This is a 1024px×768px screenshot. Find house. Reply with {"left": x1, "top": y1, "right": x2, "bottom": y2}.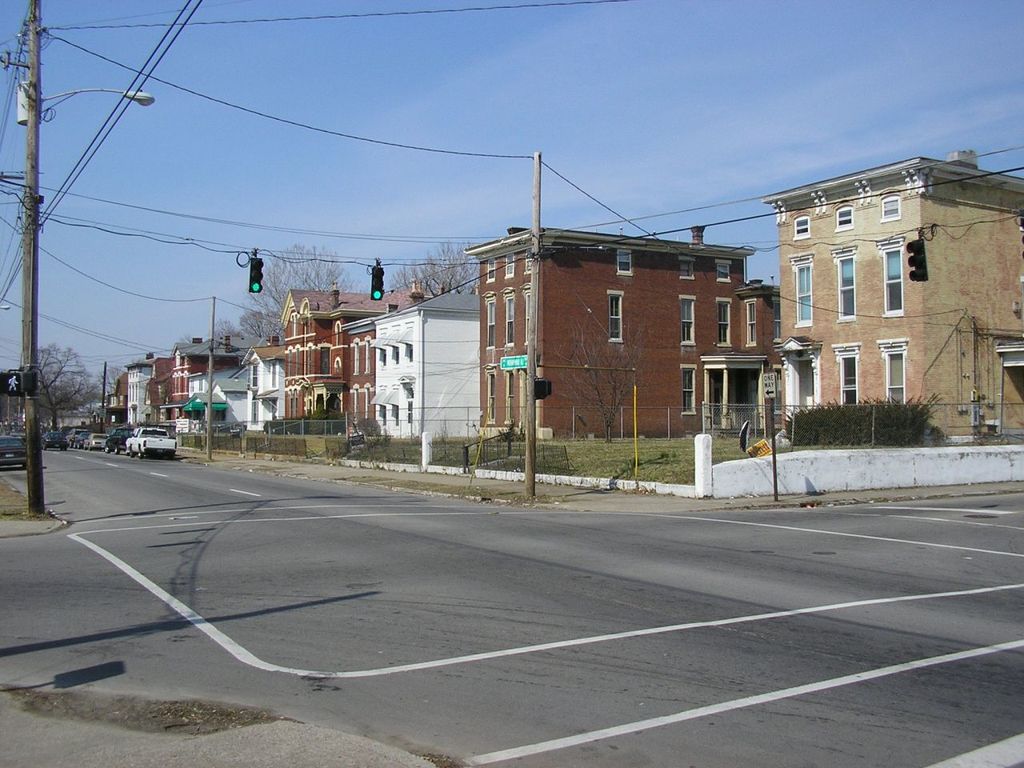
{"left": 498, "top": 198, "right": 794, "bottom": 441}.
